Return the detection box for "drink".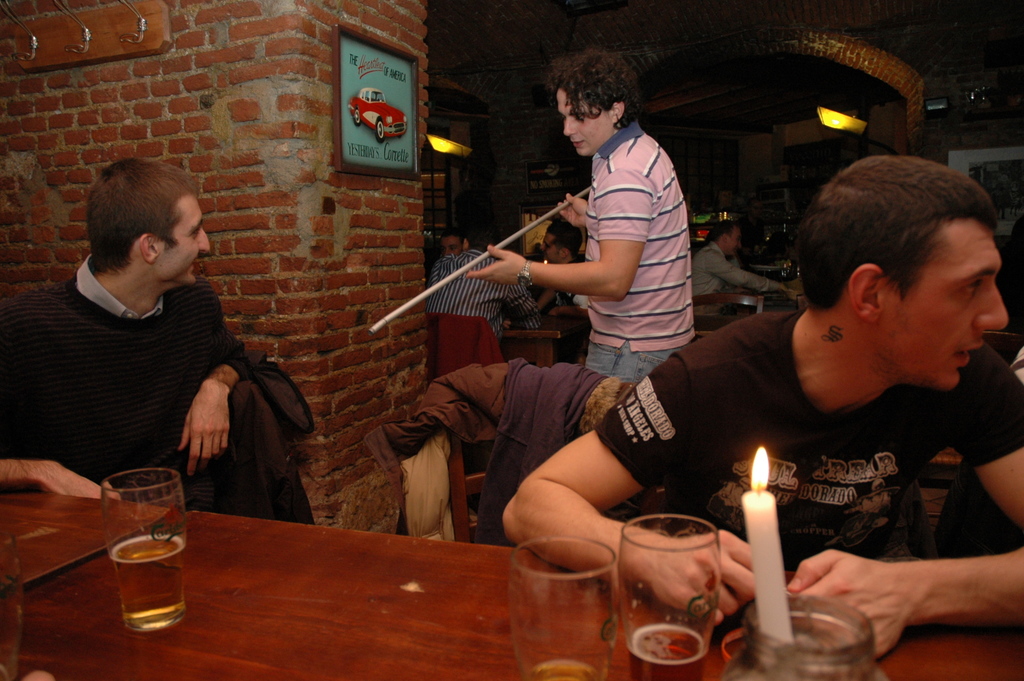
627,624,708,680.
